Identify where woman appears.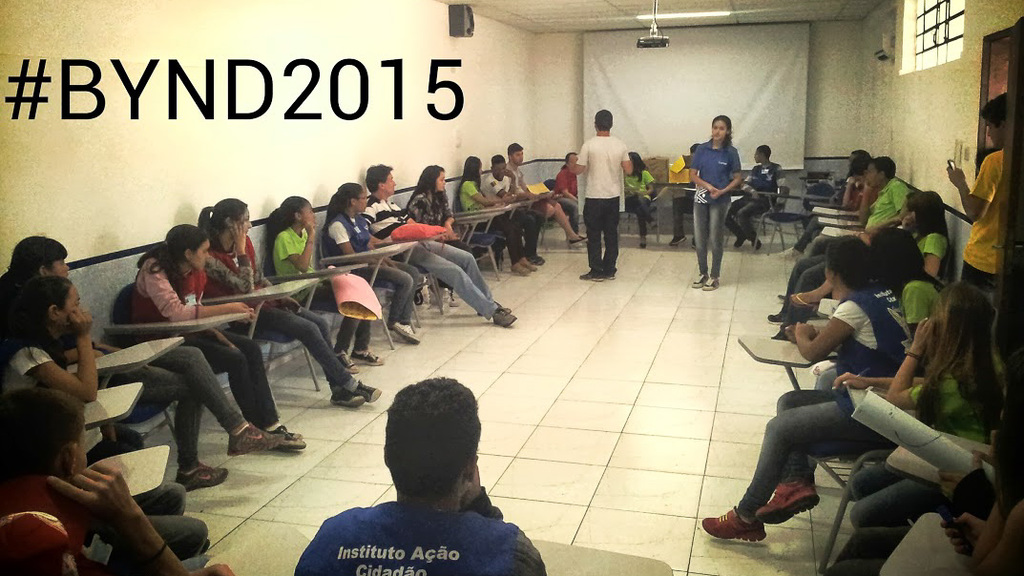
Appears at [left=833, top=284, right=997, bottom=546].
